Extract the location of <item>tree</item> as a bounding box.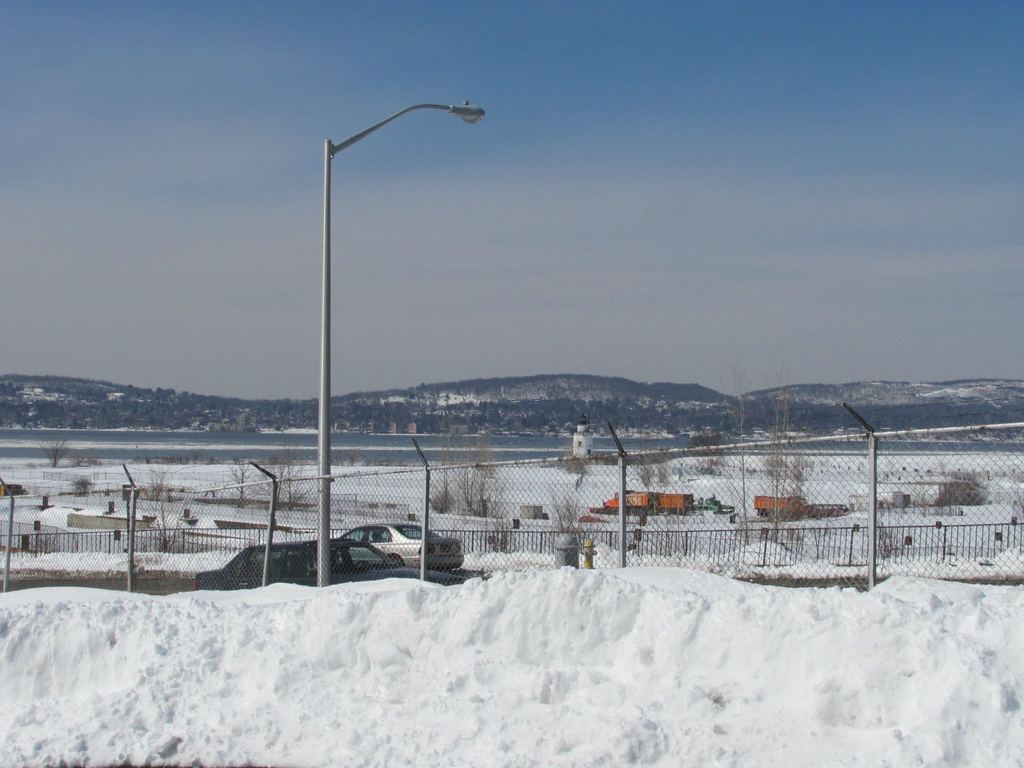
[922,454,978,514].
